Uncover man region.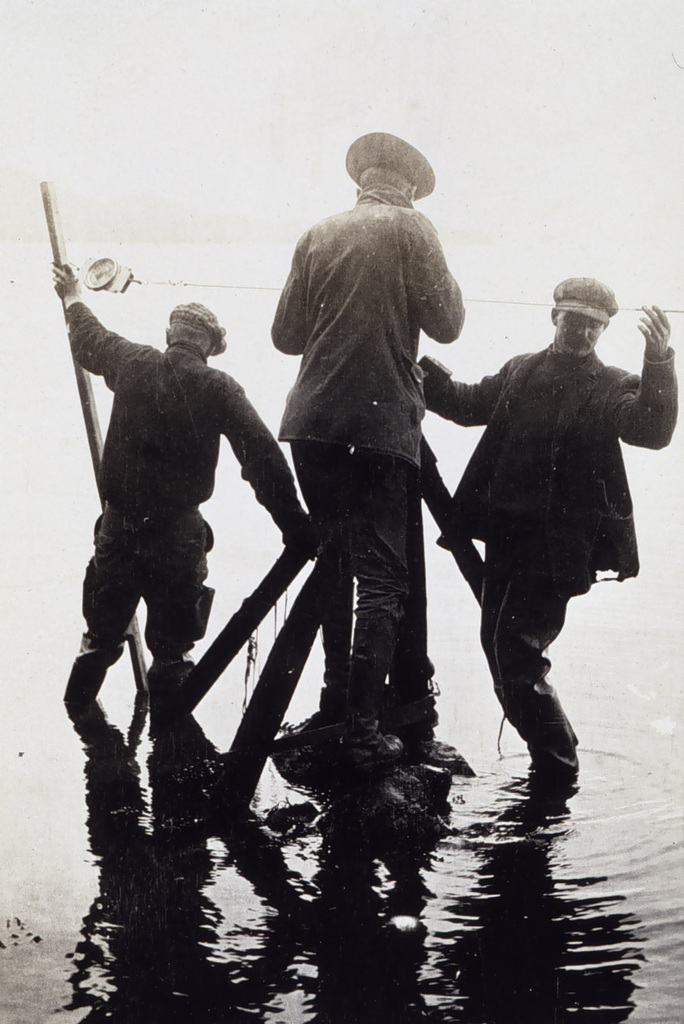
Uncovered: <box>269,132,466,770</box>.
